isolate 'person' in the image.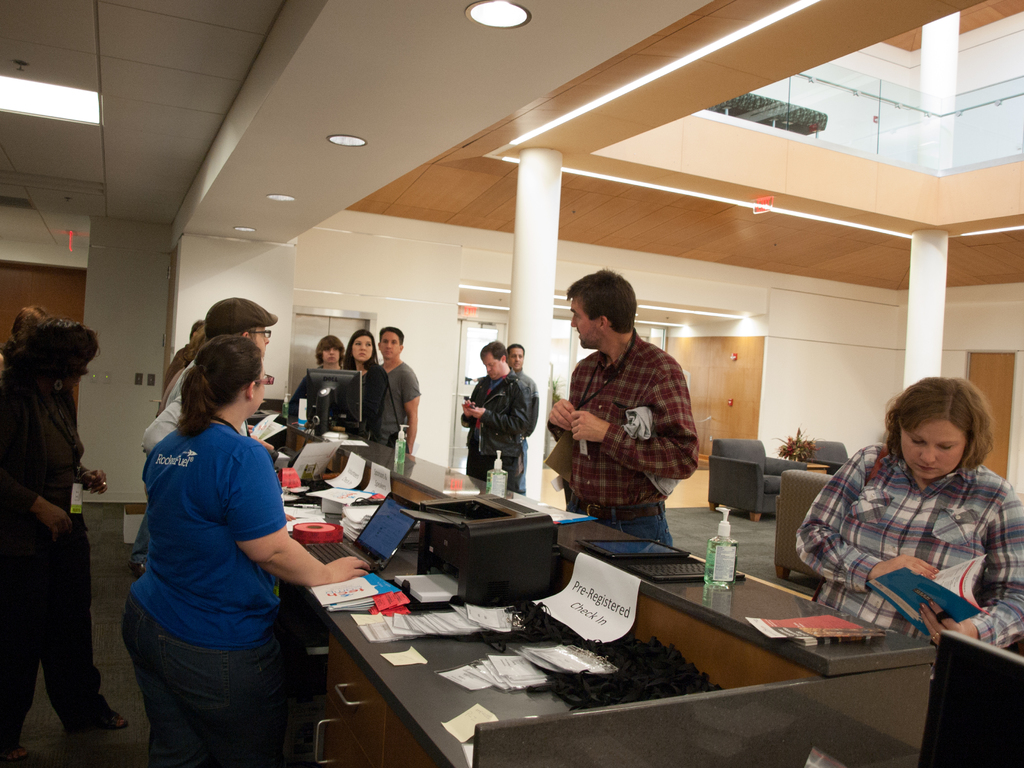
Isolated region: <region>460, 341, 529, 491</region>.
